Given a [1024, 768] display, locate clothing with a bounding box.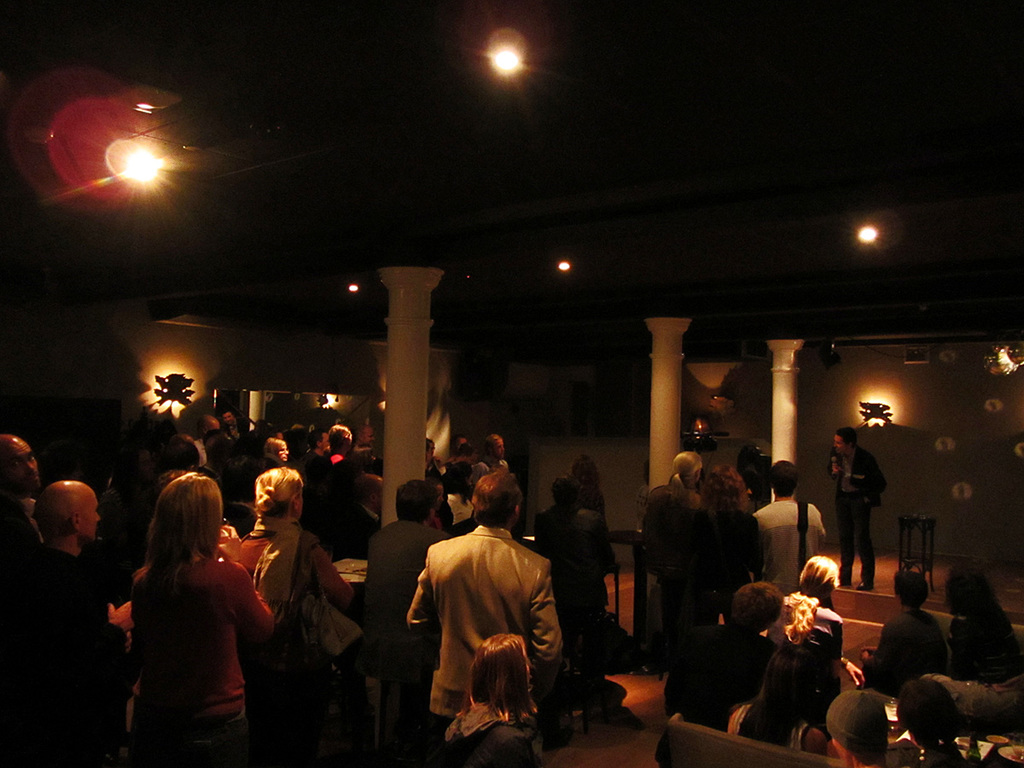
Located: x1=237, y1=516, x2=348, y2=767.
